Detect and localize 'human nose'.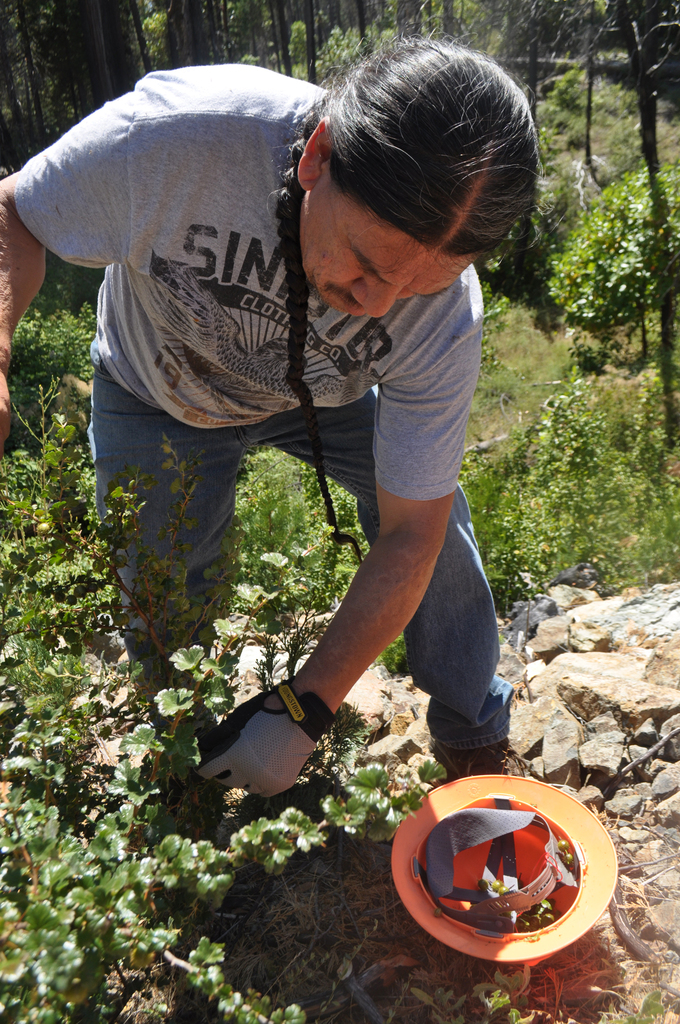
Localized at box=[350, 286, 395, 317].
